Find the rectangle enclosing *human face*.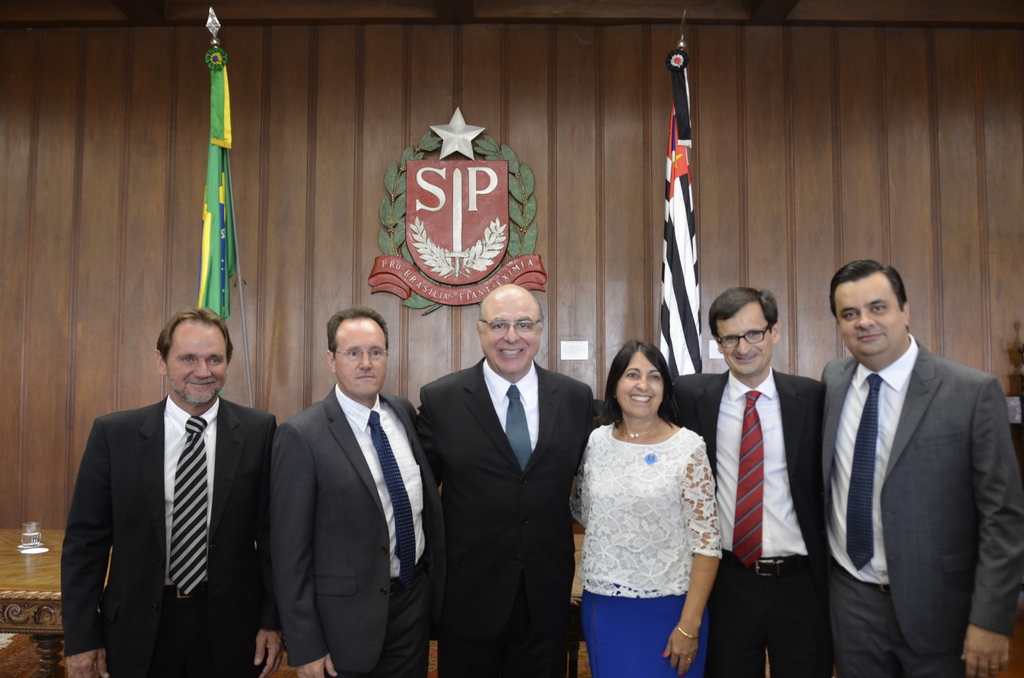
[x1=336, y1=318, x2=387, y2=394].
